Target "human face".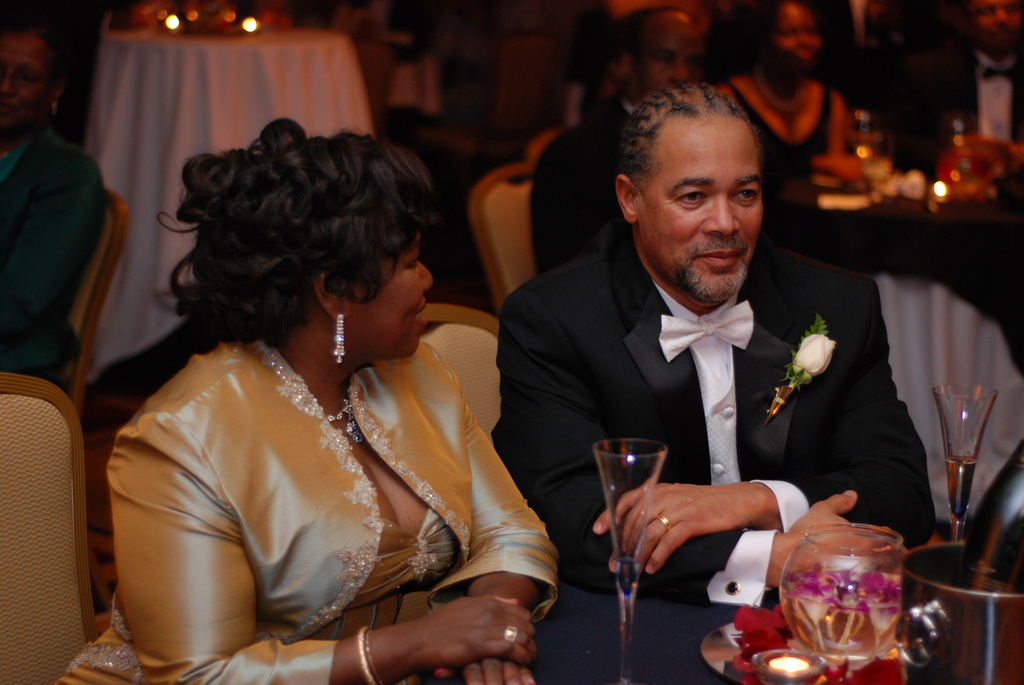
Target region: bbox=(631, 20, 703, 95).
